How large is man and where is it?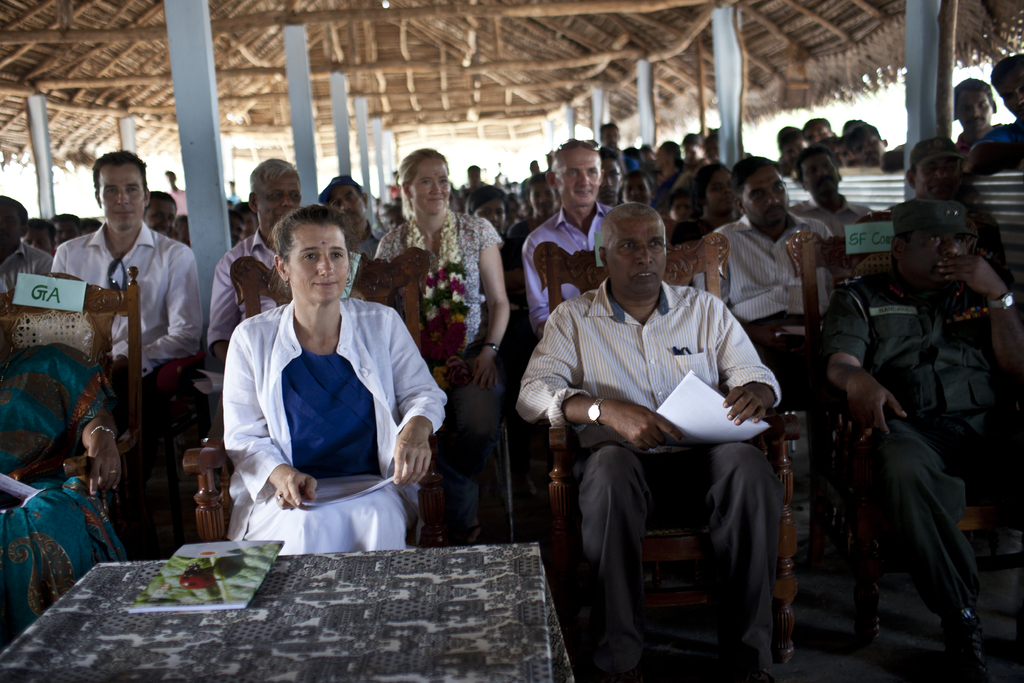
Bounding box: (164, 170, 184, 215).
